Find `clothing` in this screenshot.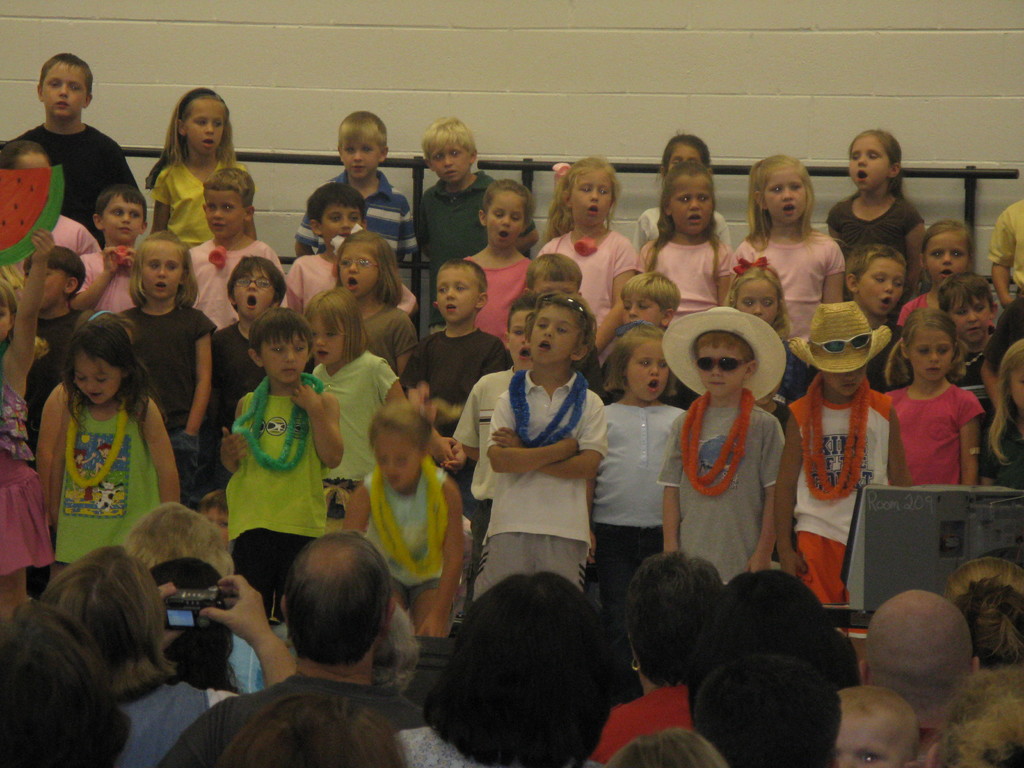
The bounding box for `clothing` is 346,292,419,372.
